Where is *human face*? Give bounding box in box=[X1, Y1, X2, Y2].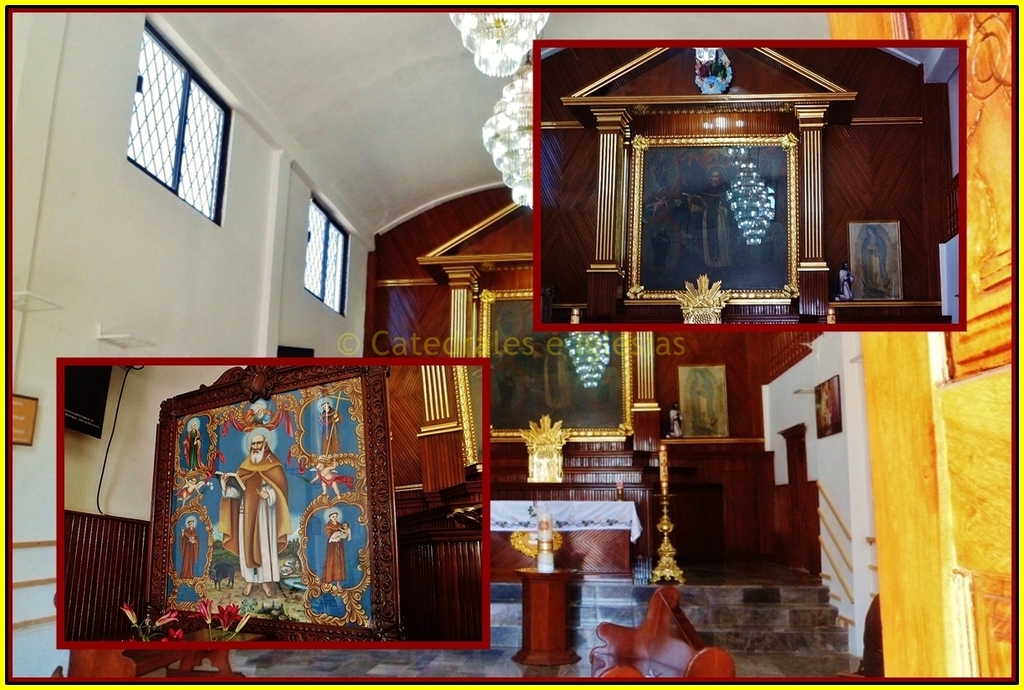
box=[710, 171, 721, 185].
